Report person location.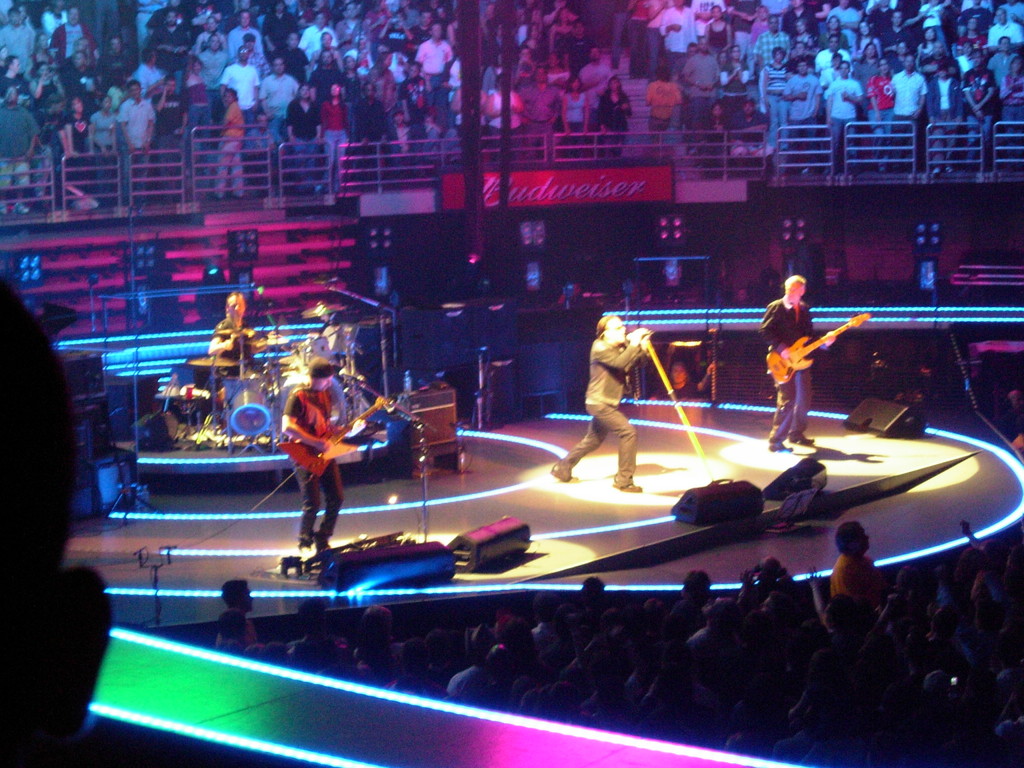
Report: region(359, 608, 388, 671).
